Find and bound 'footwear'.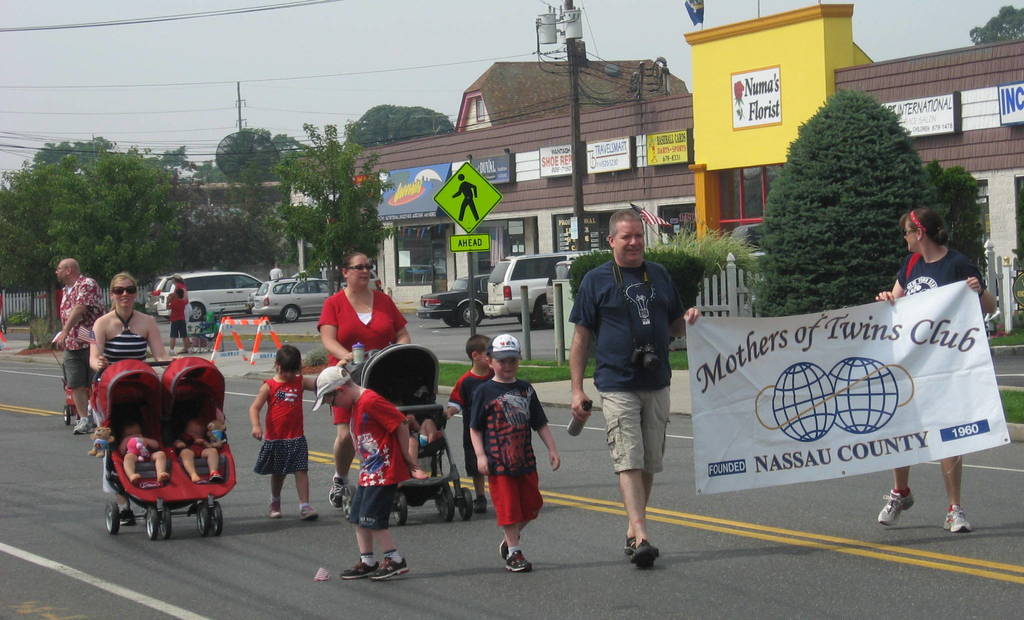
Bound: x1=325 y1=473 x2=351 y2=508.
